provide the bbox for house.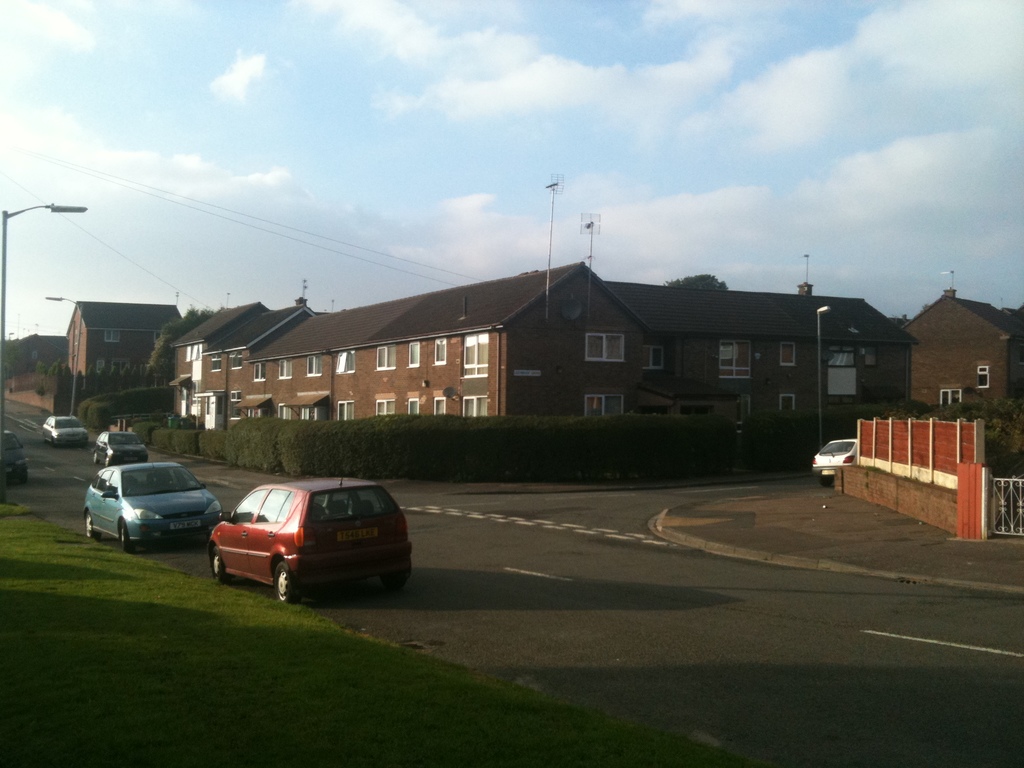
bbox(65, 312, 177, 403).
